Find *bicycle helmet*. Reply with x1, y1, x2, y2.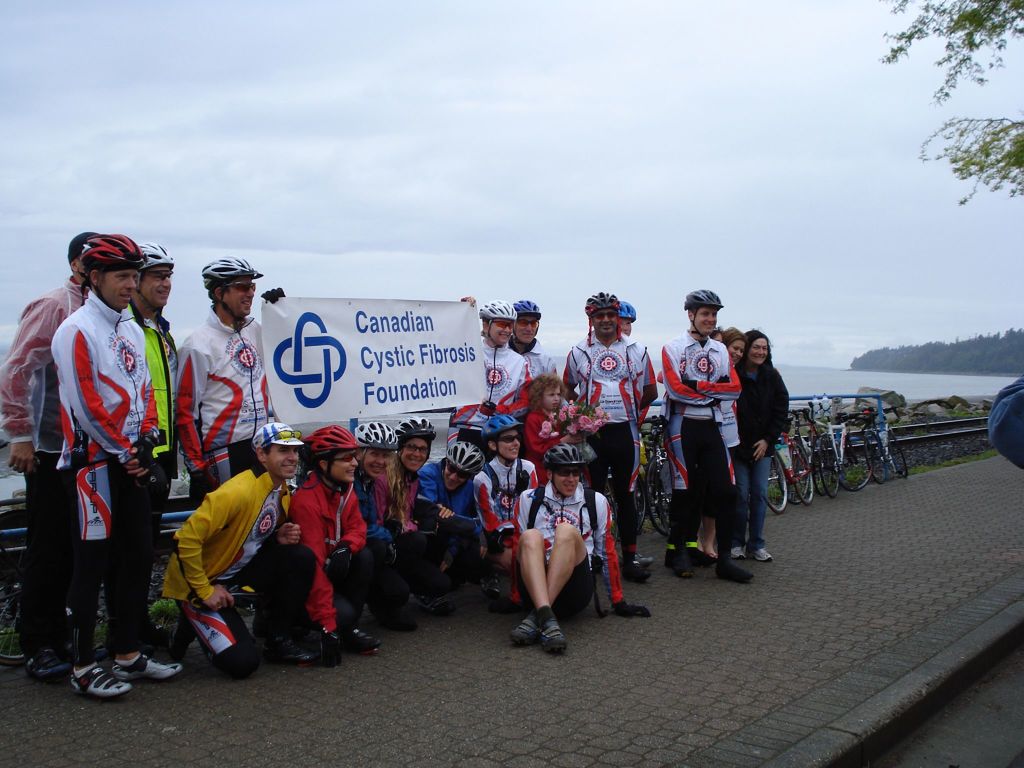
205, 259, 262, 284.
